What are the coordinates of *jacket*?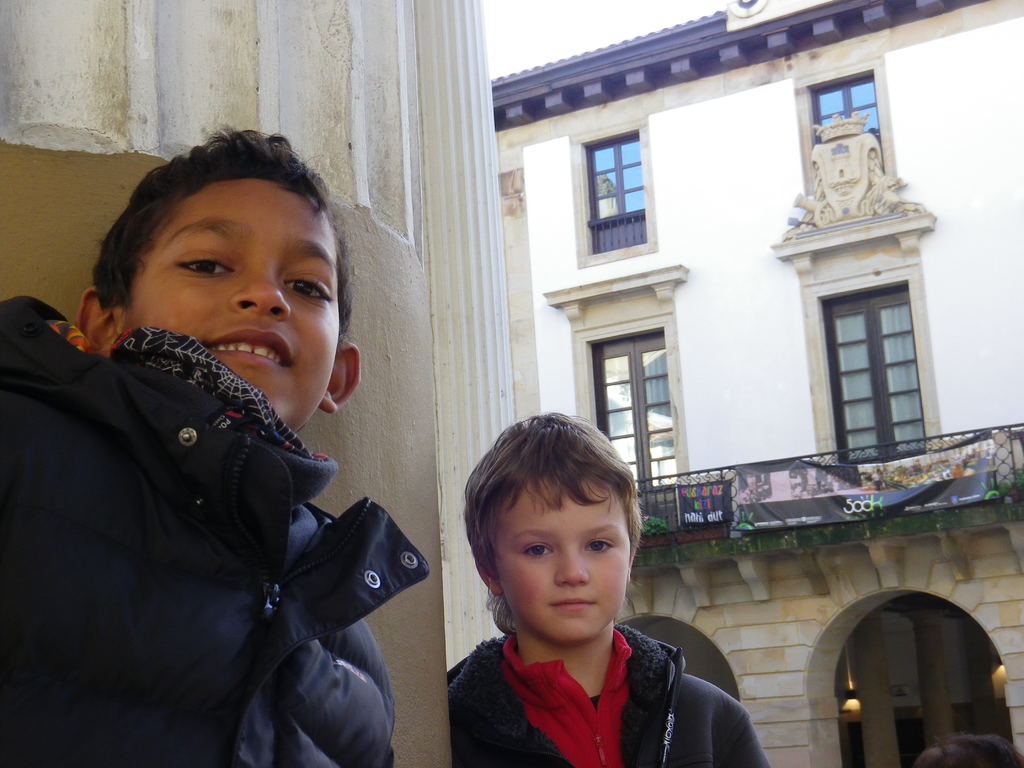
Rect(1, 222, 423, 756).
